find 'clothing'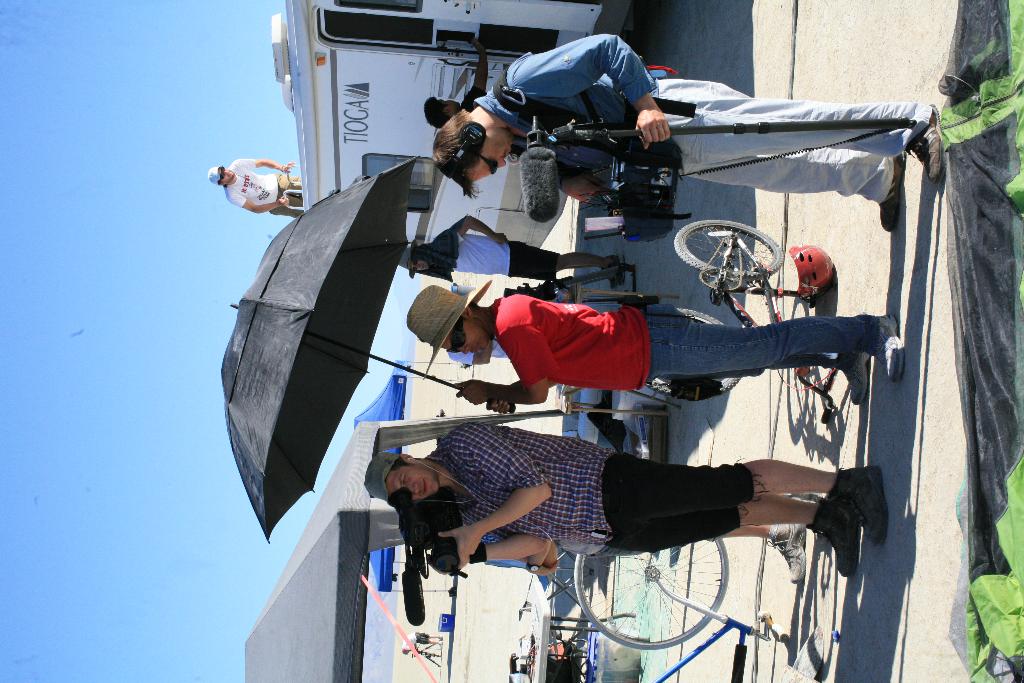
x1=435 y1=425 x2=754 y2=572
